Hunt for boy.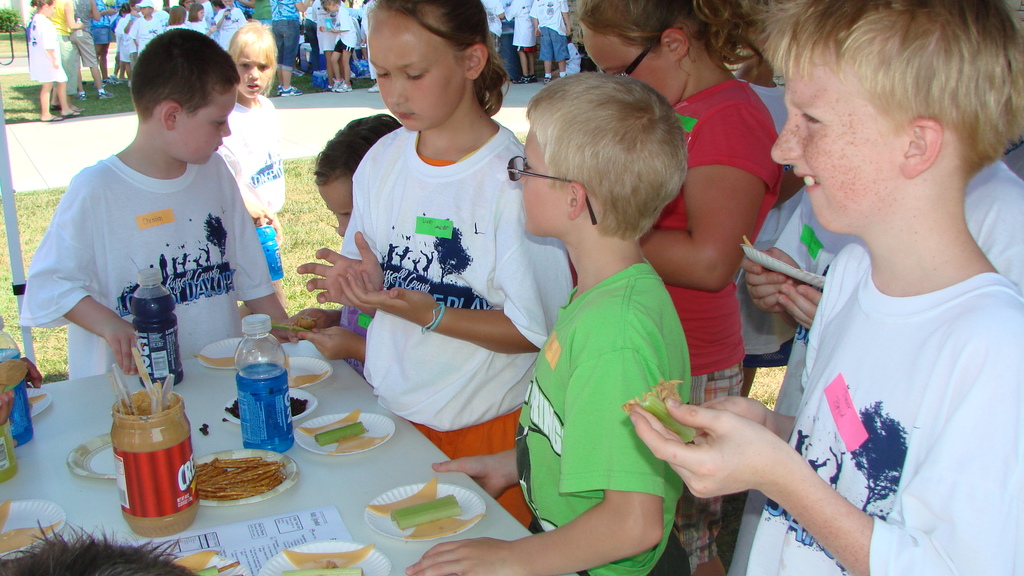
Hunted down at 744, 156, 1023, 330.
